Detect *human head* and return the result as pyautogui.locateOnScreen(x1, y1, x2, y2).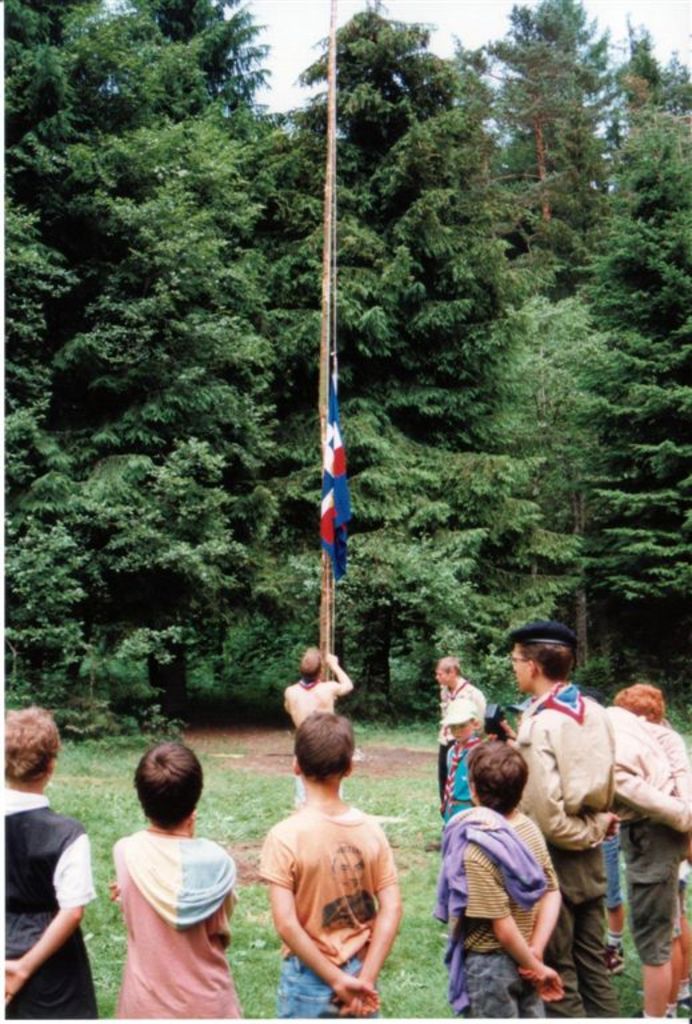
pyautogui.locateOnScreen(461, 741, 527, 813).
